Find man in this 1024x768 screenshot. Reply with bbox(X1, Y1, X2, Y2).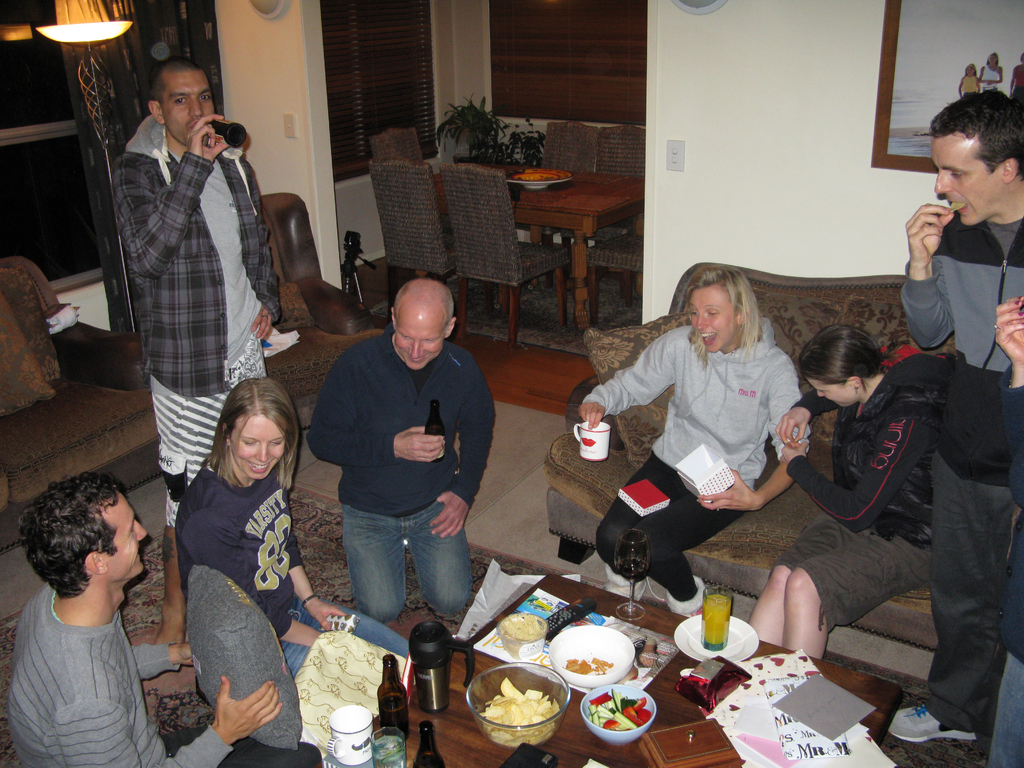
bbox(0, 468, 324, 767).
